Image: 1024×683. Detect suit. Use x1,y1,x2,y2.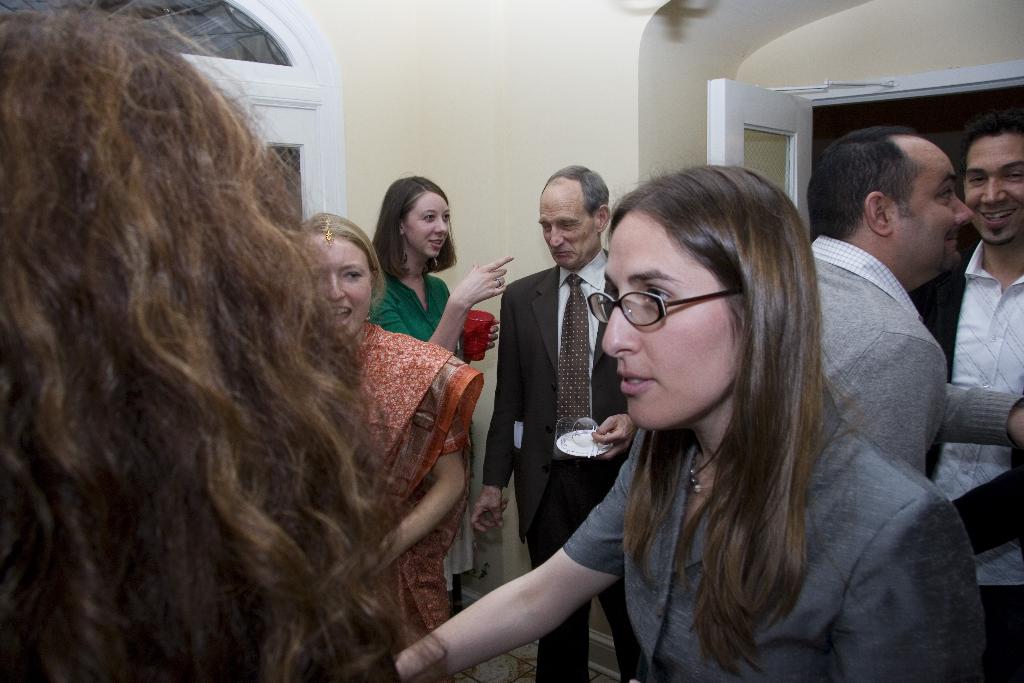
455,201,660,658.
